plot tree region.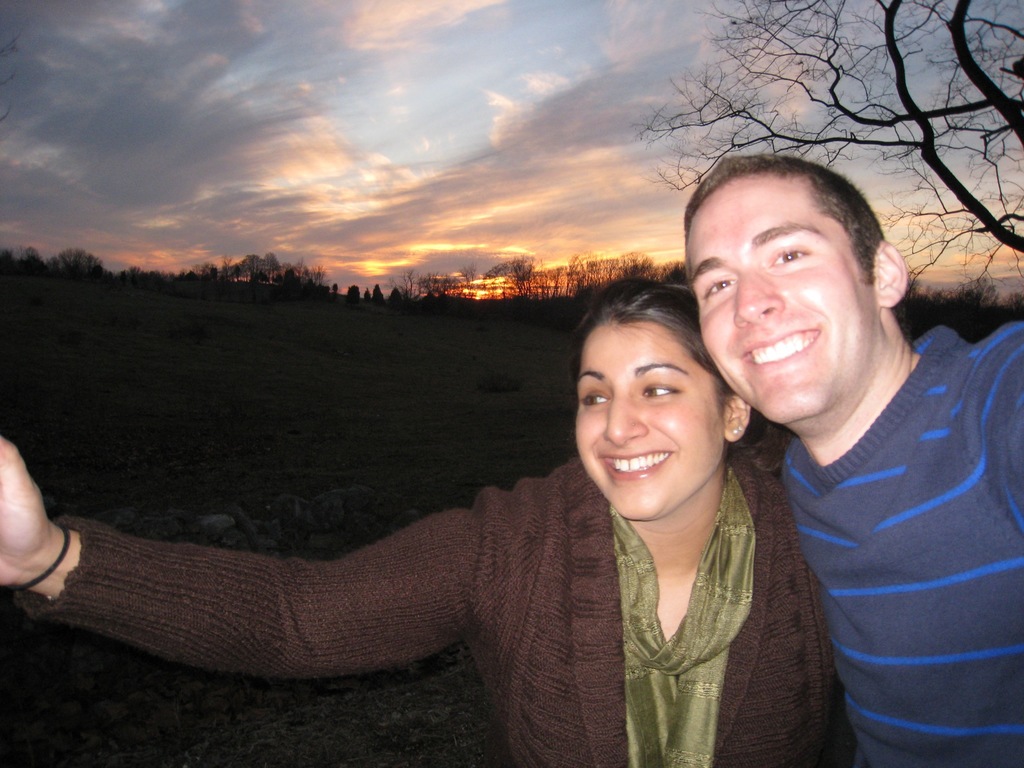
Plotted at bbox(47, 240, 105, 286).
